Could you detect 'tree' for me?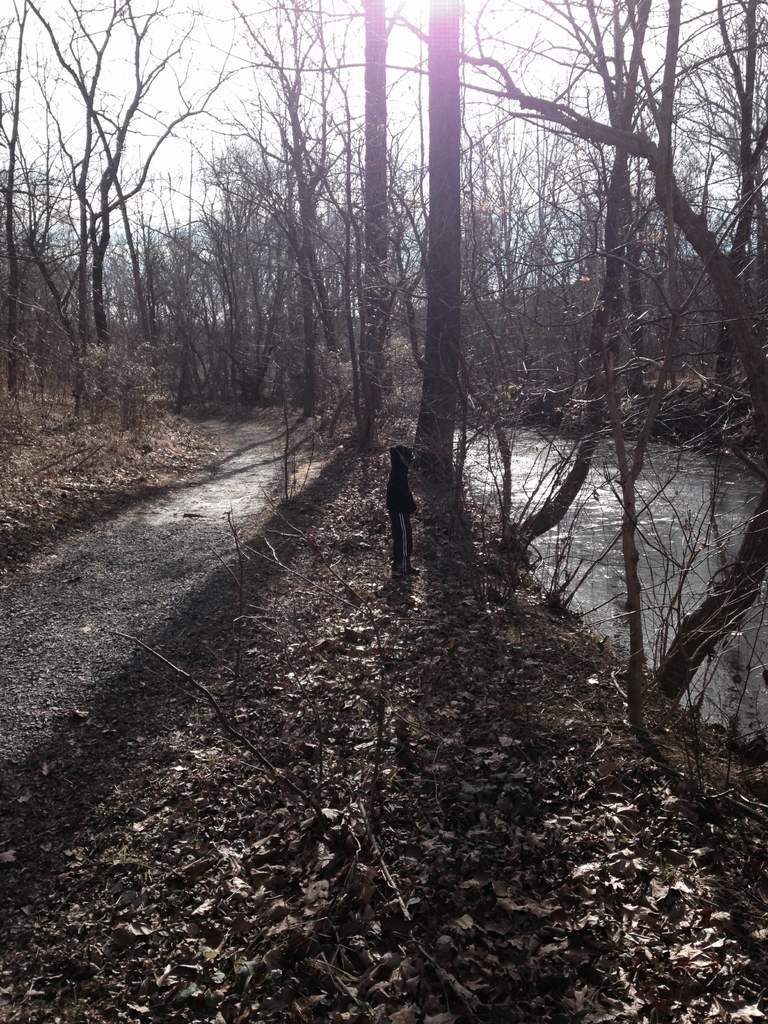
Detection result: [left=138, top=192, right=206, bottom=390].
